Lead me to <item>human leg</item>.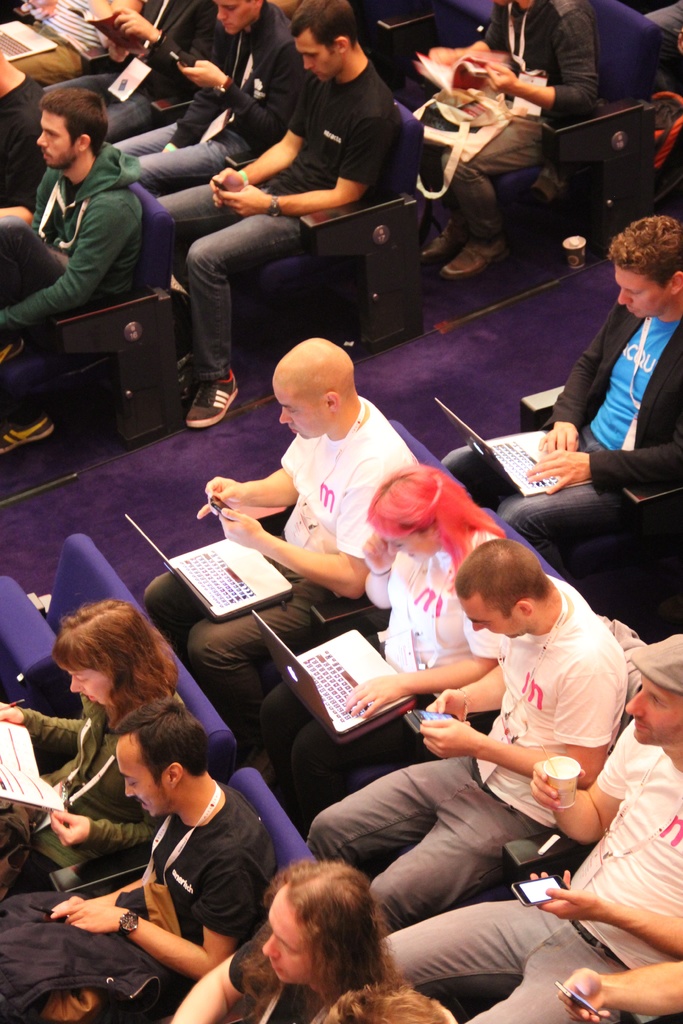
Lead to 157, 174, 213, 244.
